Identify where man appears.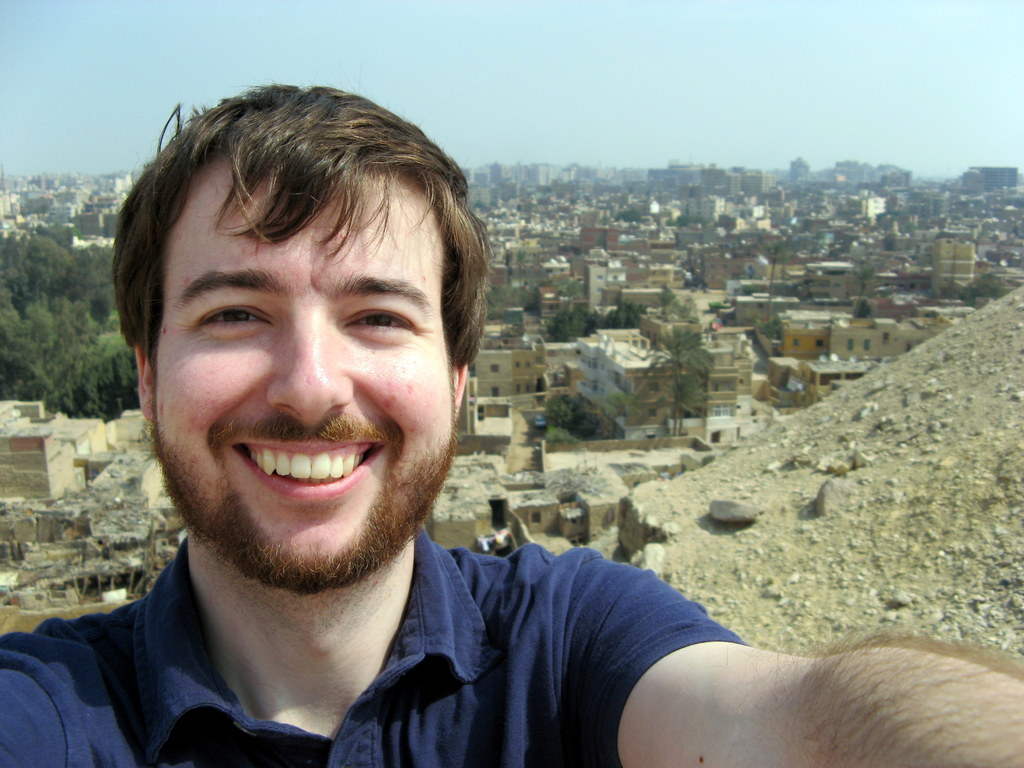
Appears at crop(0, 77, 1023, 767).
